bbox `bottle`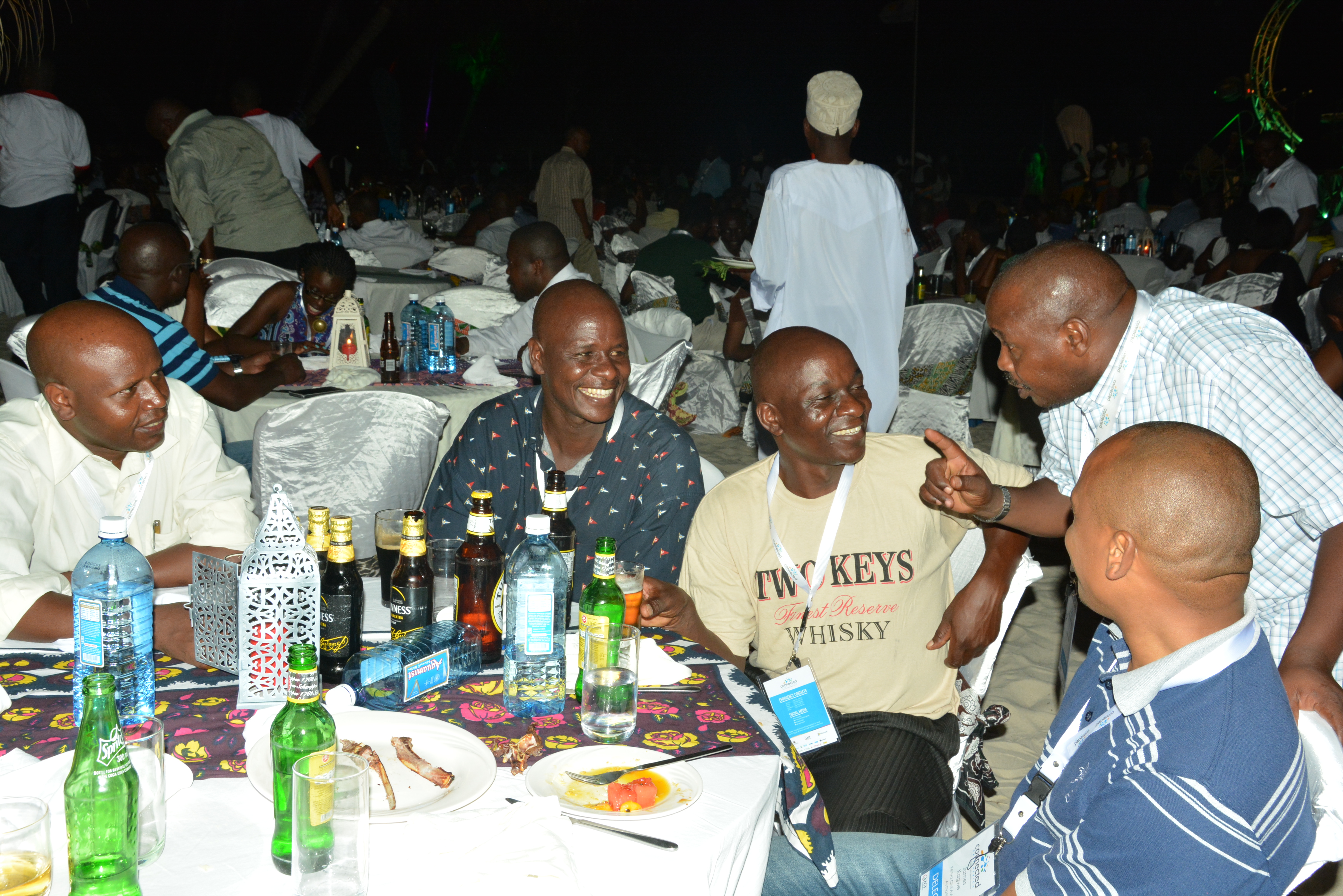
box=[21, 153, 48, 218]
